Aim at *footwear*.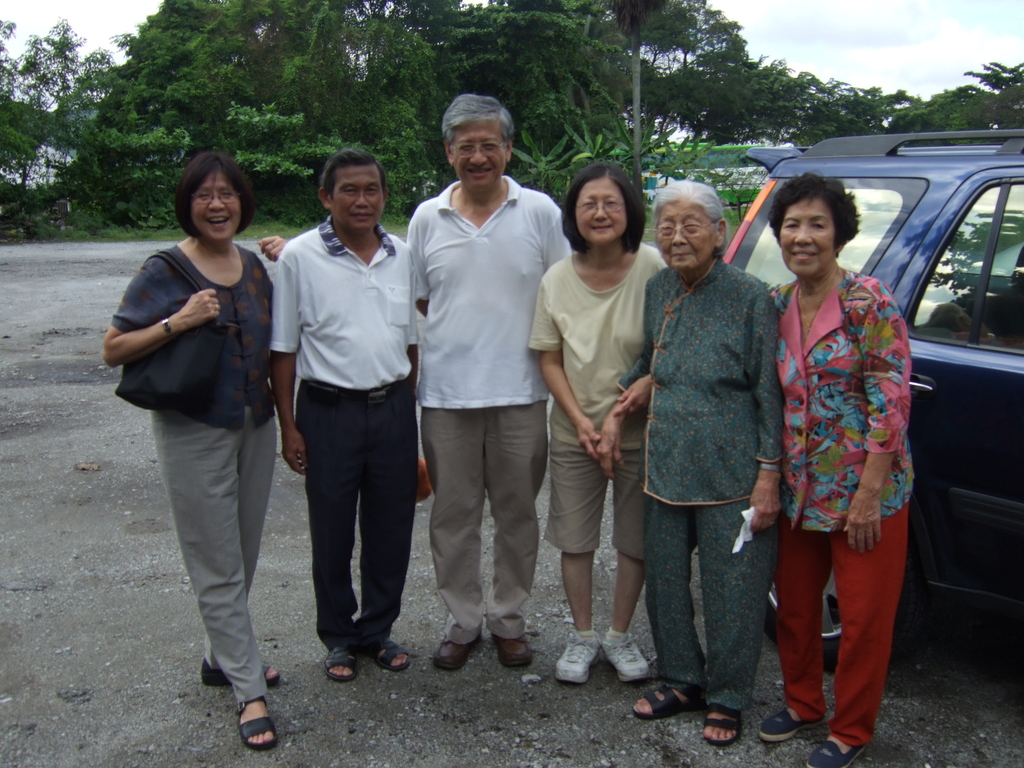
Aimed at x1=361 y1=635 x2=422 y2=672.
